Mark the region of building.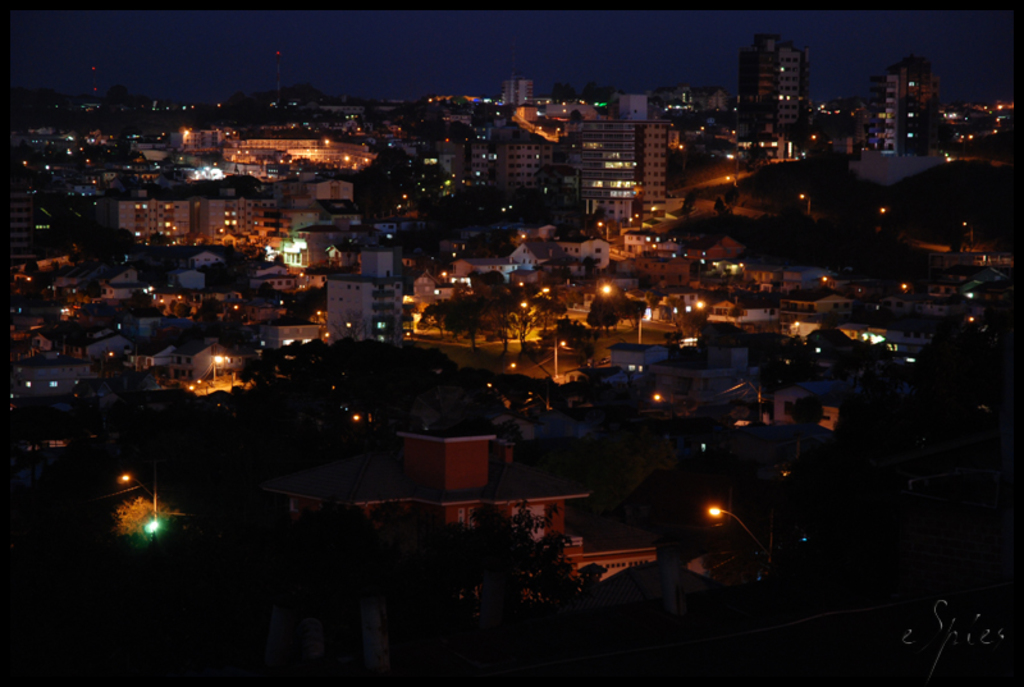
Region: <region>739, 36, 808, 129</region>.
